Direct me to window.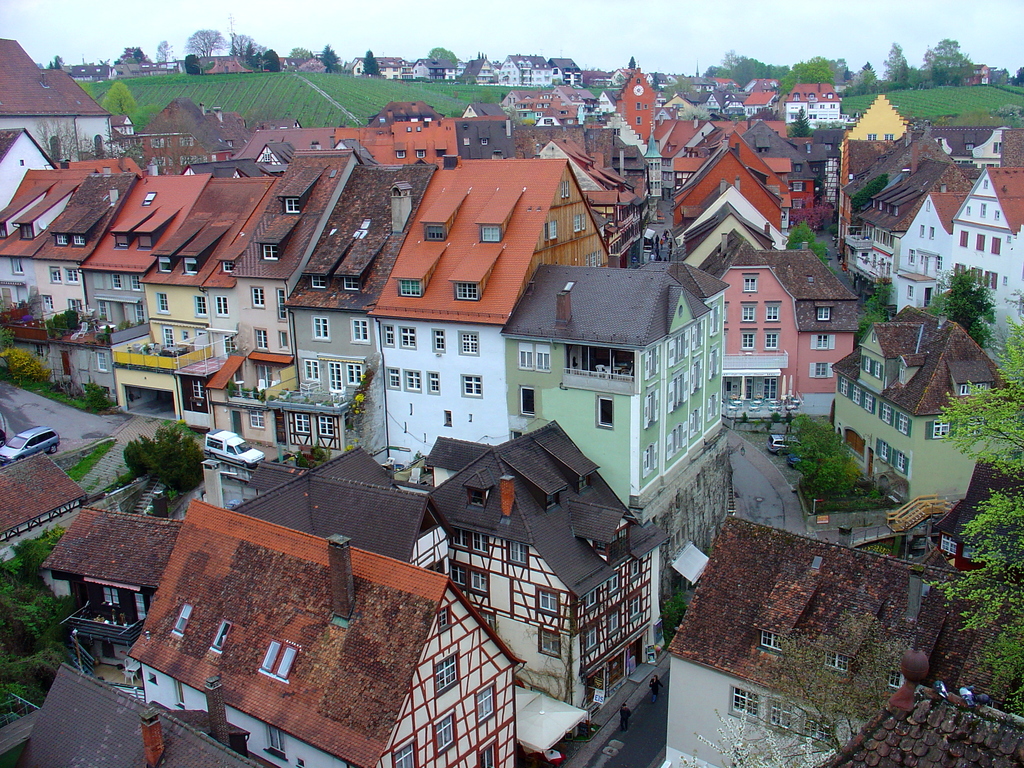
Direction: region(742, 329, 756, 351).
